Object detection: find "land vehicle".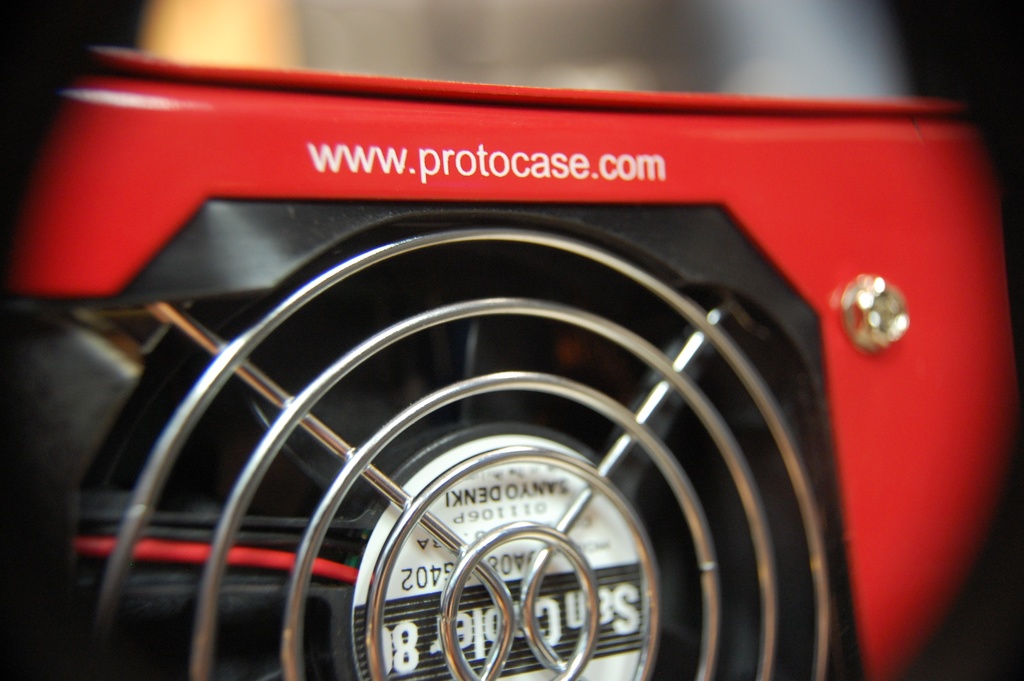
BBox(4, 39, 1009, 680).
